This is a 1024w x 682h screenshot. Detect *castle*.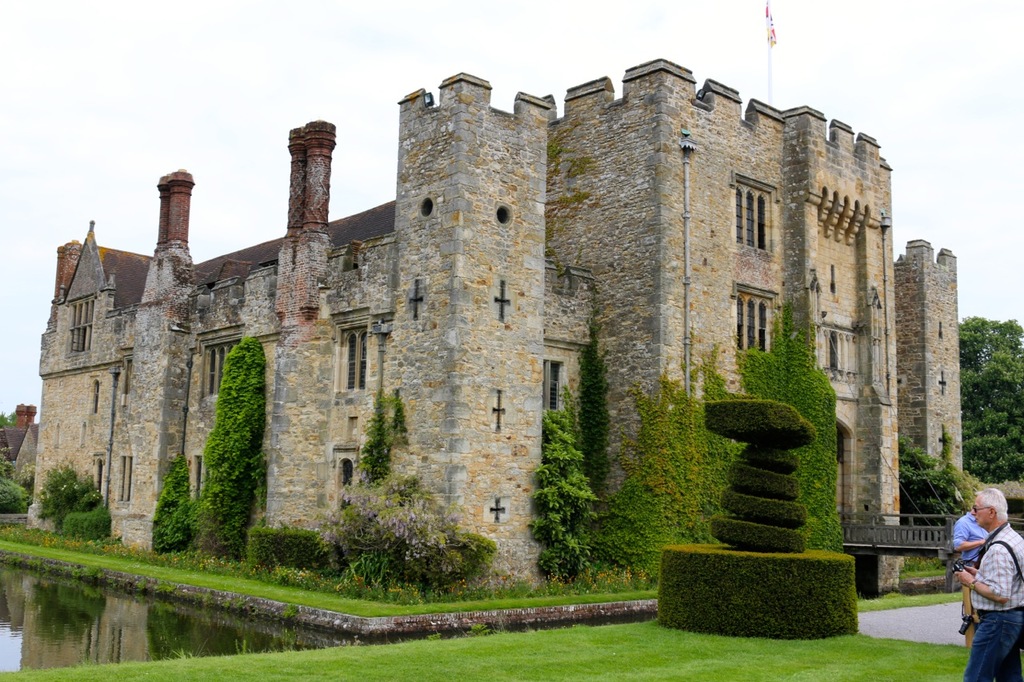
x1=44, y1=29, x2=978, y2=602.
